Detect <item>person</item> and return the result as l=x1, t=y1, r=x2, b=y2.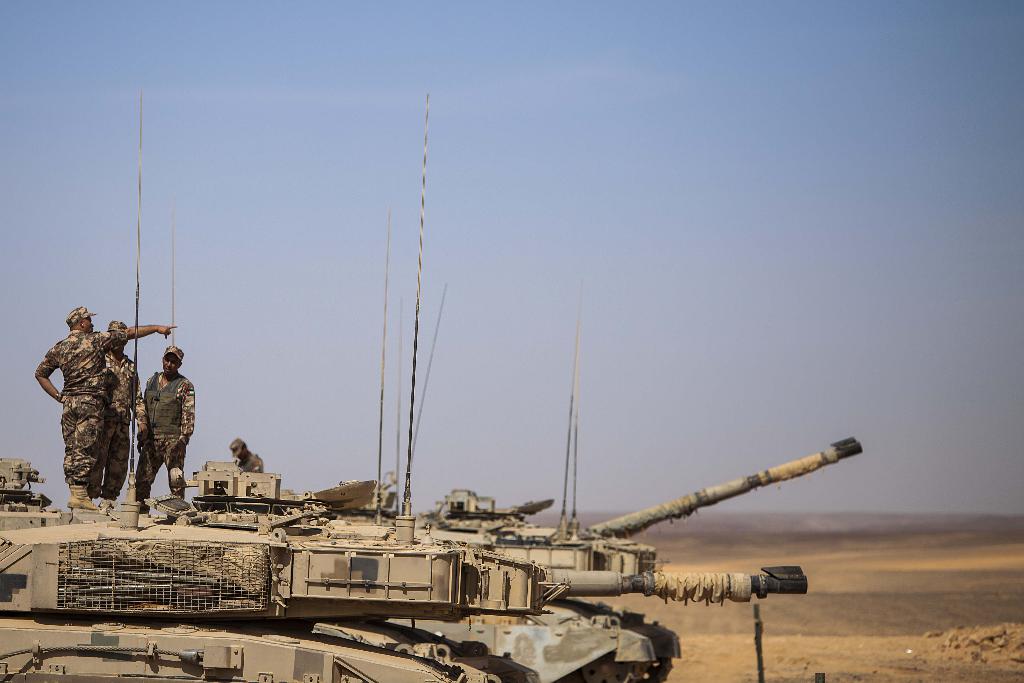
l=35, t=308, r=176, b=513.
